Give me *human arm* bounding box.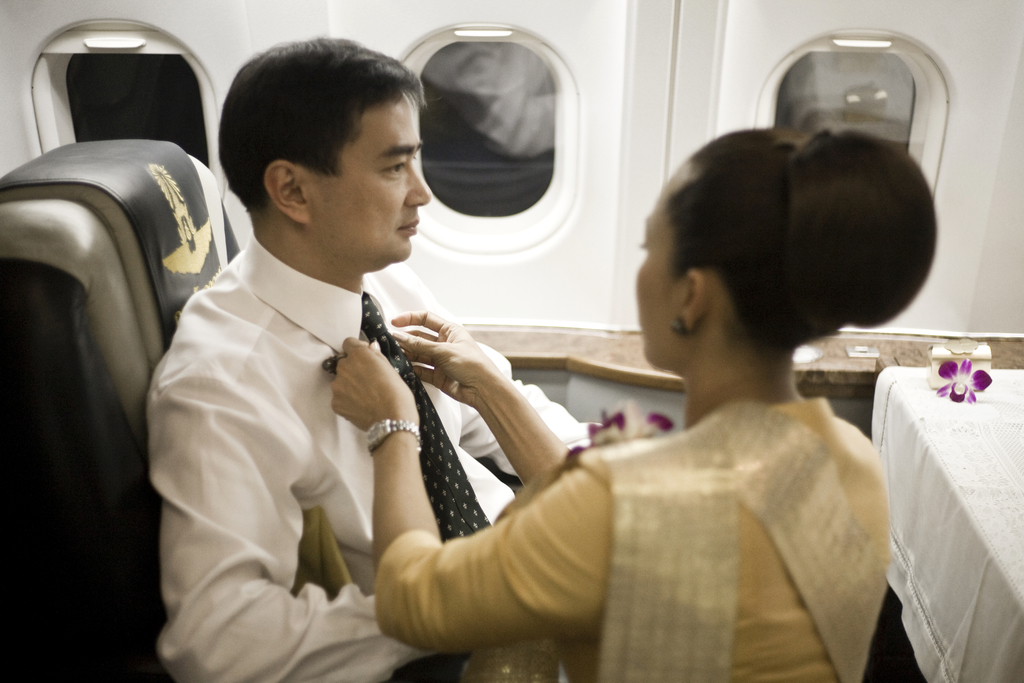
pyautogui.locateOnScreen(157, 337, 445, 682).
